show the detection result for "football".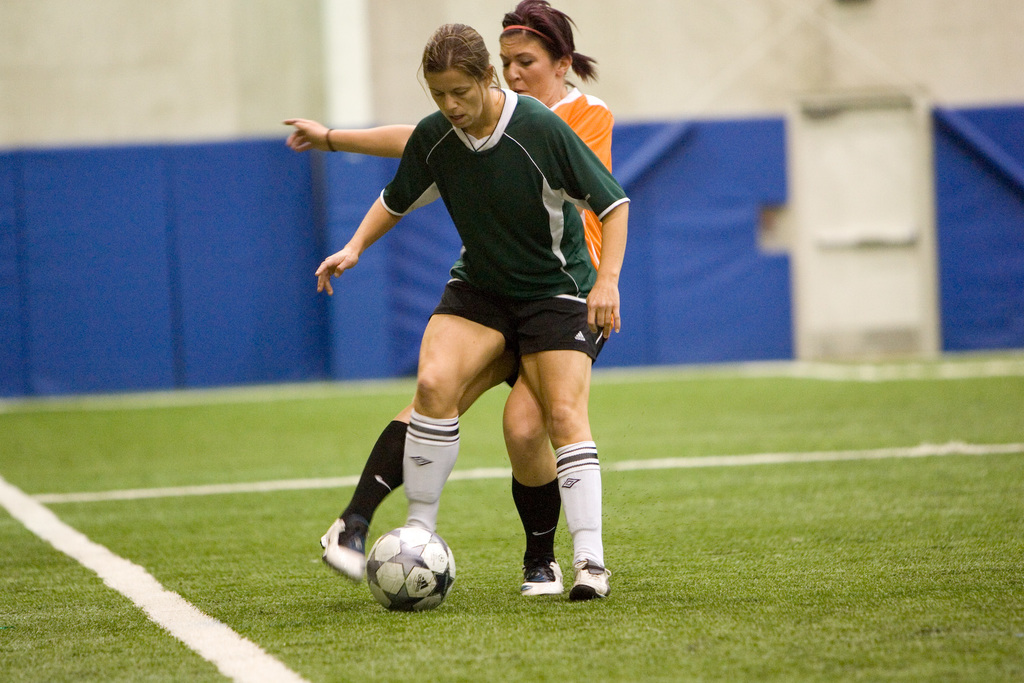
{"left": 365, "top": 522, "right": 460, "bottom": 615}.
